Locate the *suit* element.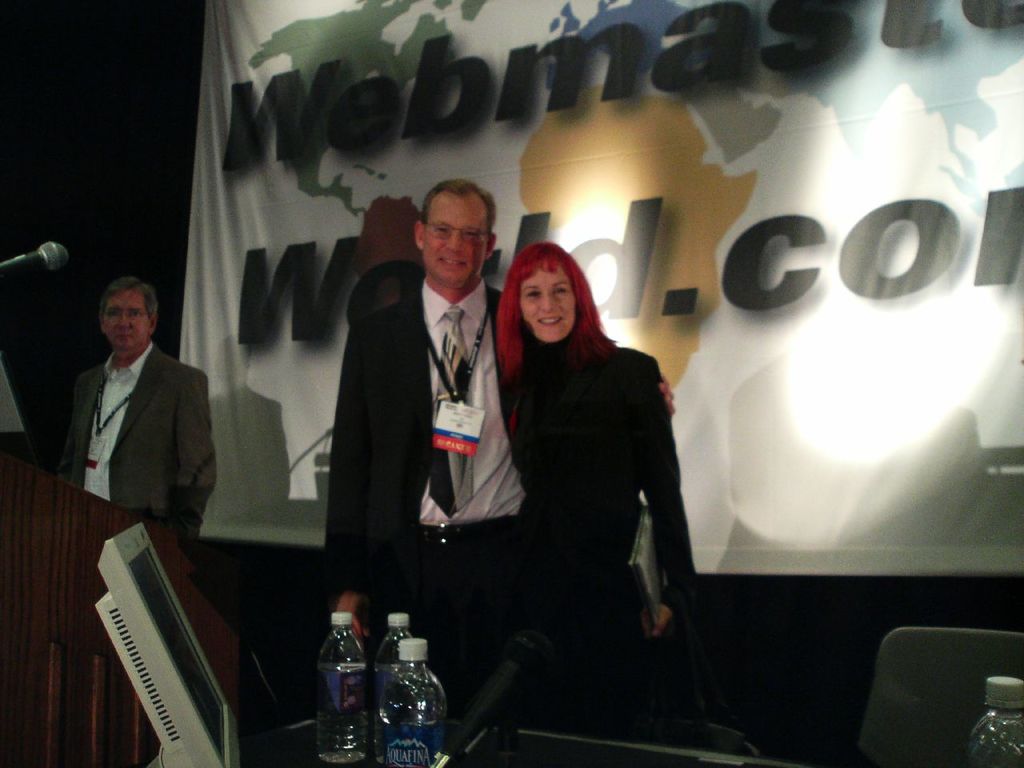
Element bbox: {"left": 55, "top": 340, "right": 216, "bottom": 542}.
